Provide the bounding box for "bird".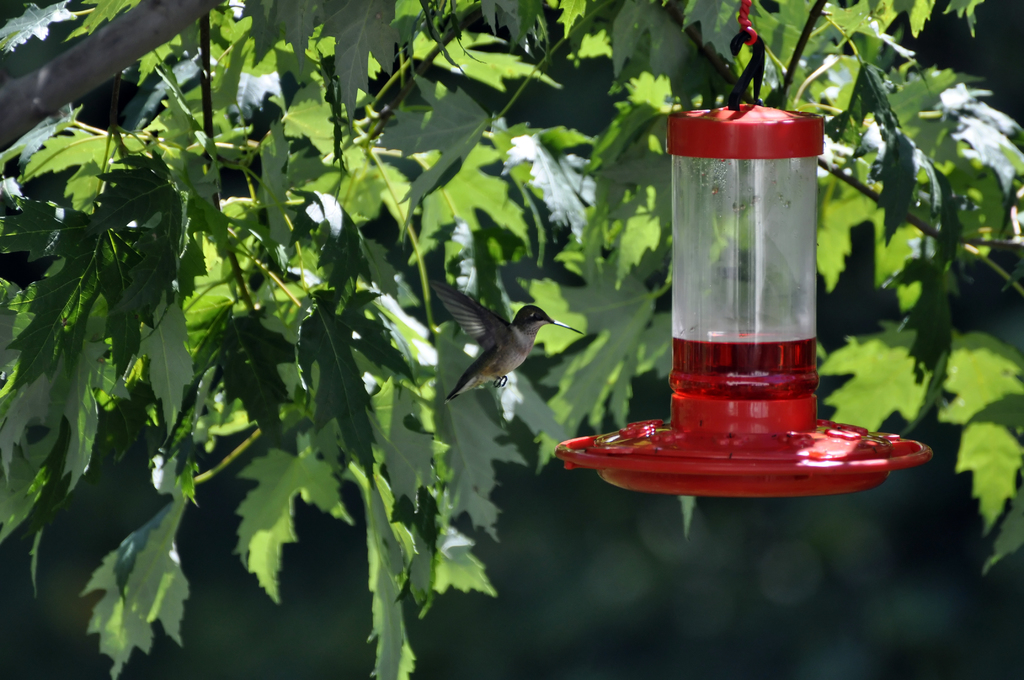
(left=433, top=280, right=585, bottom=411).
